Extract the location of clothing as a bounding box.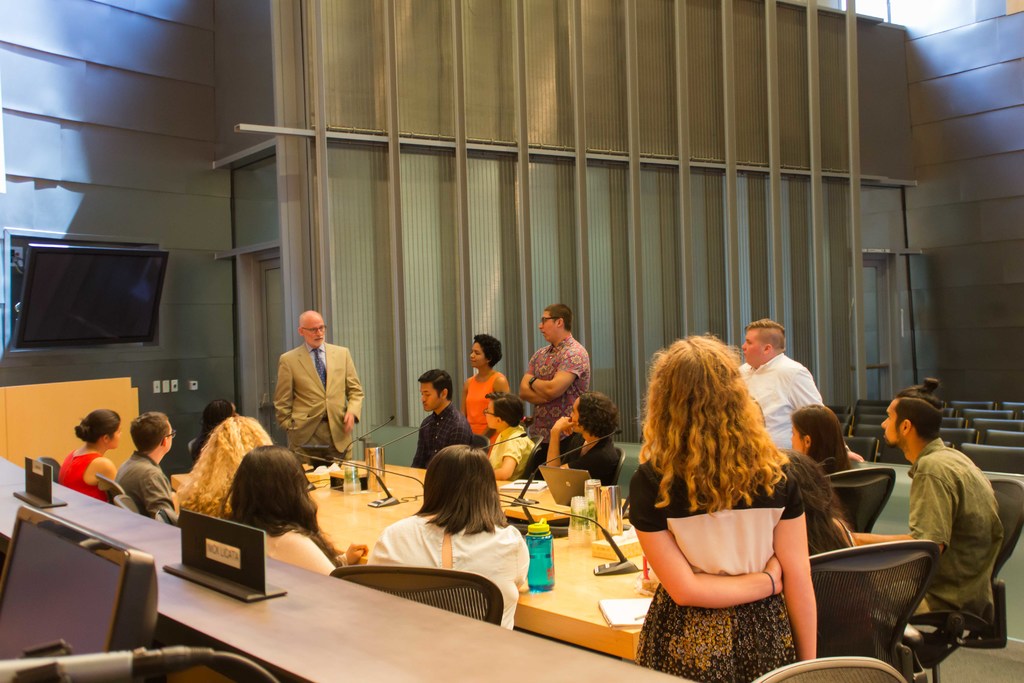
x1=274, y1=339, x2=364, y2=465.
